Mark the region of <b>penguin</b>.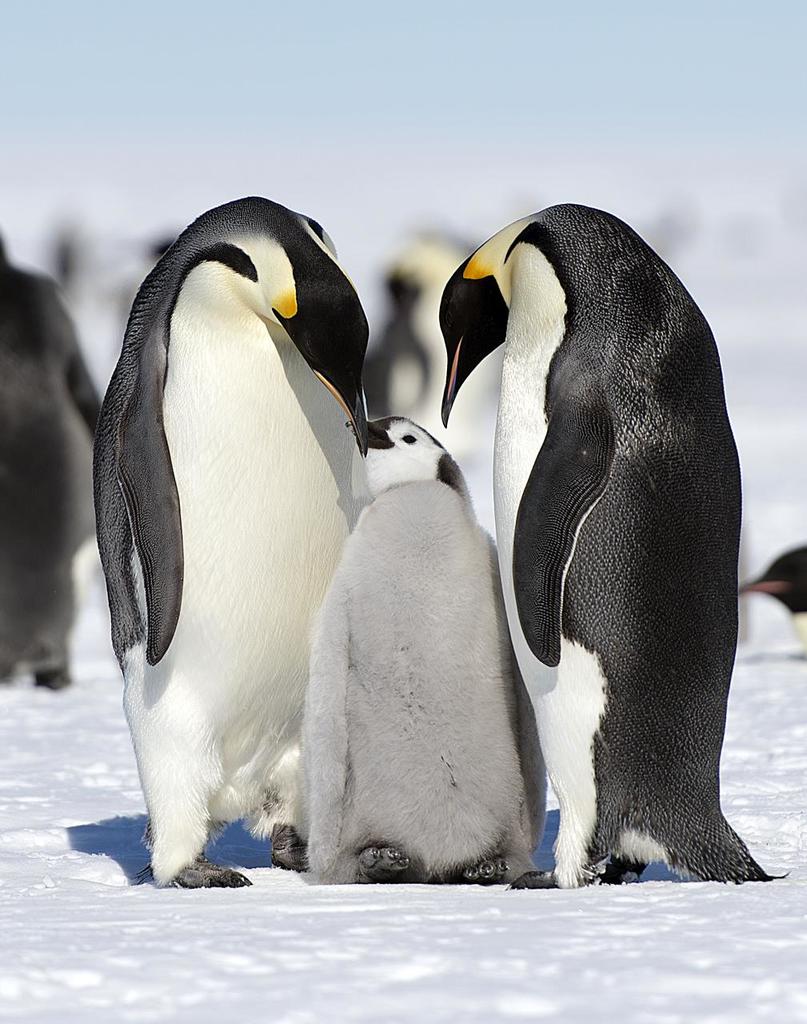
Region: box(416, 206, 773, 918).
